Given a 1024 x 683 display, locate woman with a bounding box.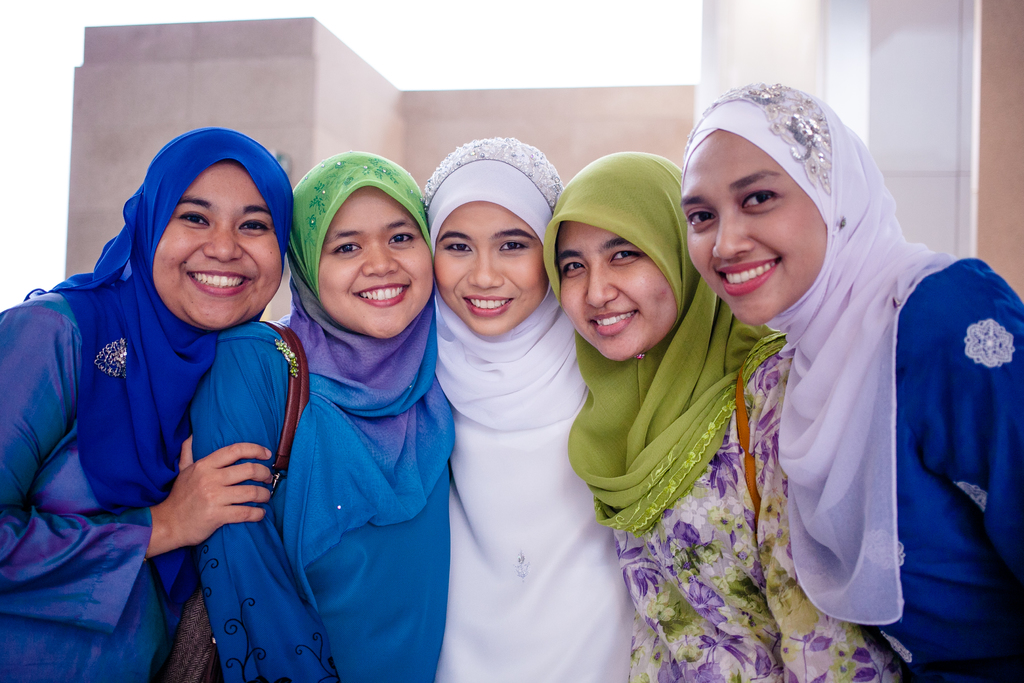
Located: [186,154,463,682].
